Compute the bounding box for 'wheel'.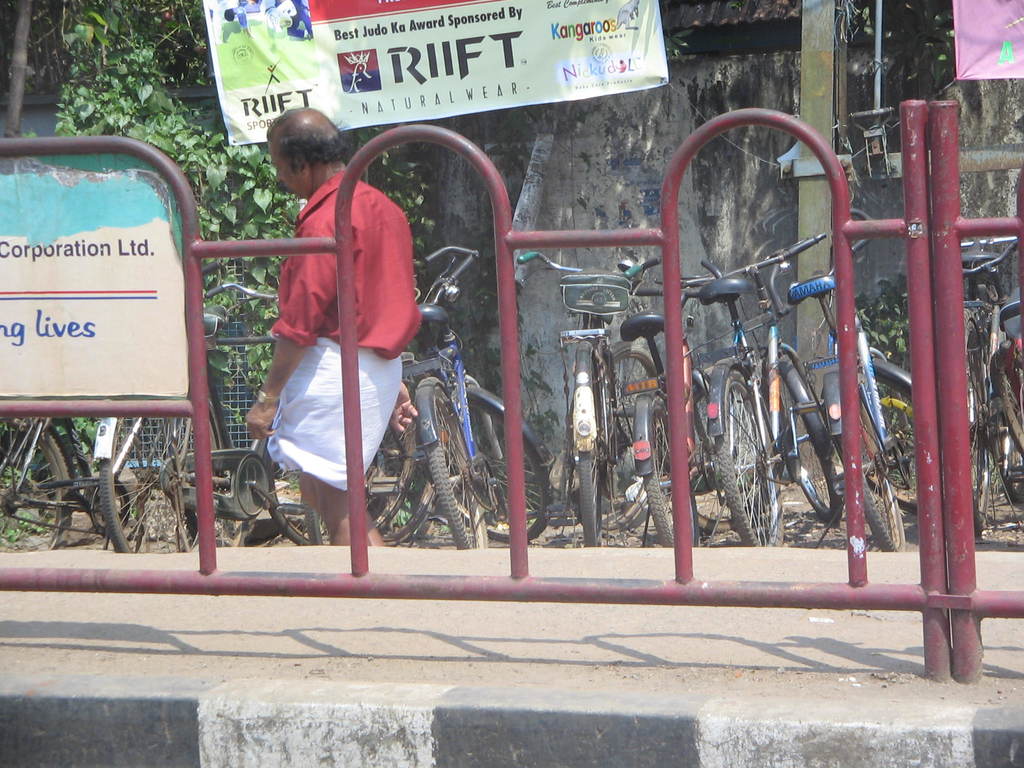
detection(0, 405, 70, 553).
